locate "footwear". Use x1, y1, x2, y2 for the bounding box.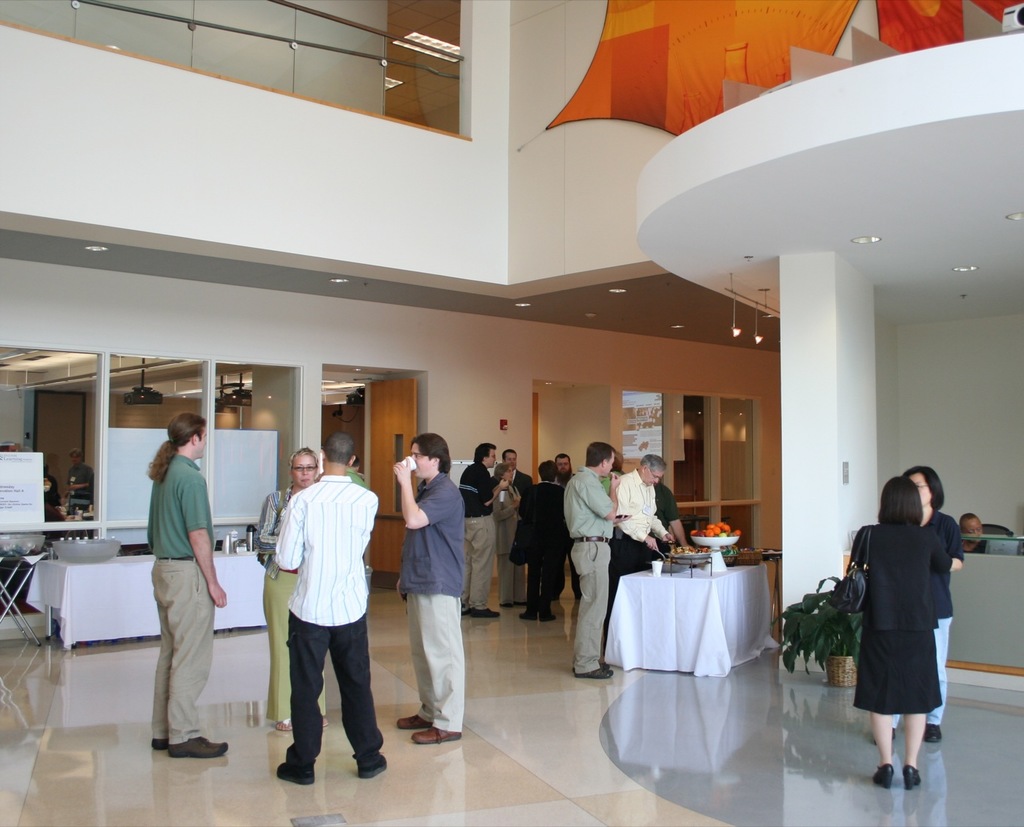
361, 759, 387, 779.
